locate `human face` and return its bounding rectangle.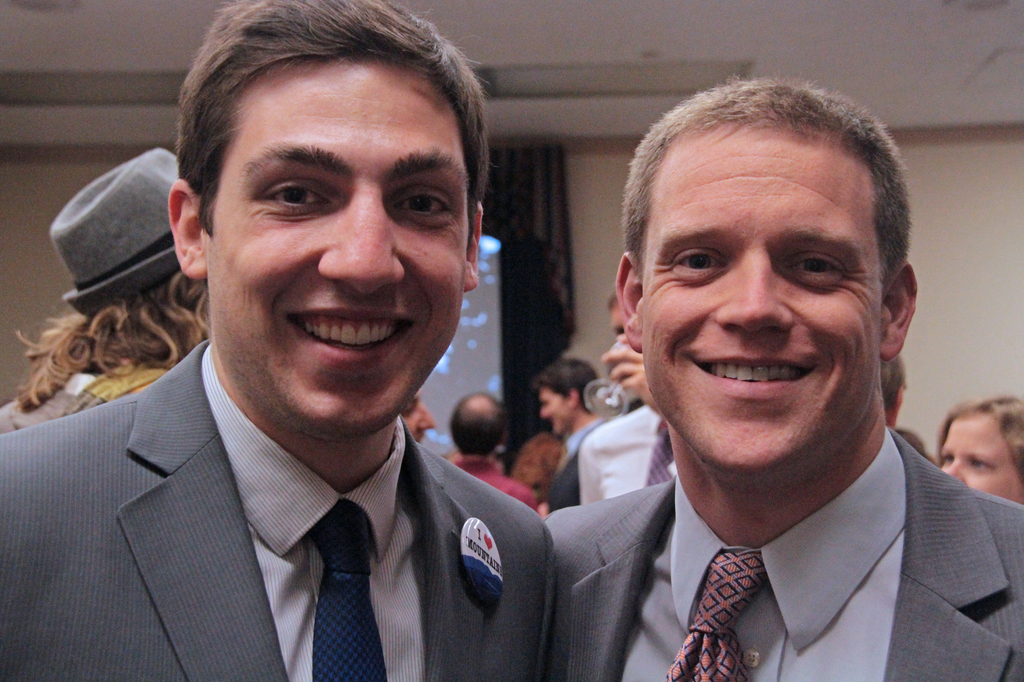
l=540, t=386, r=569, b=435.
